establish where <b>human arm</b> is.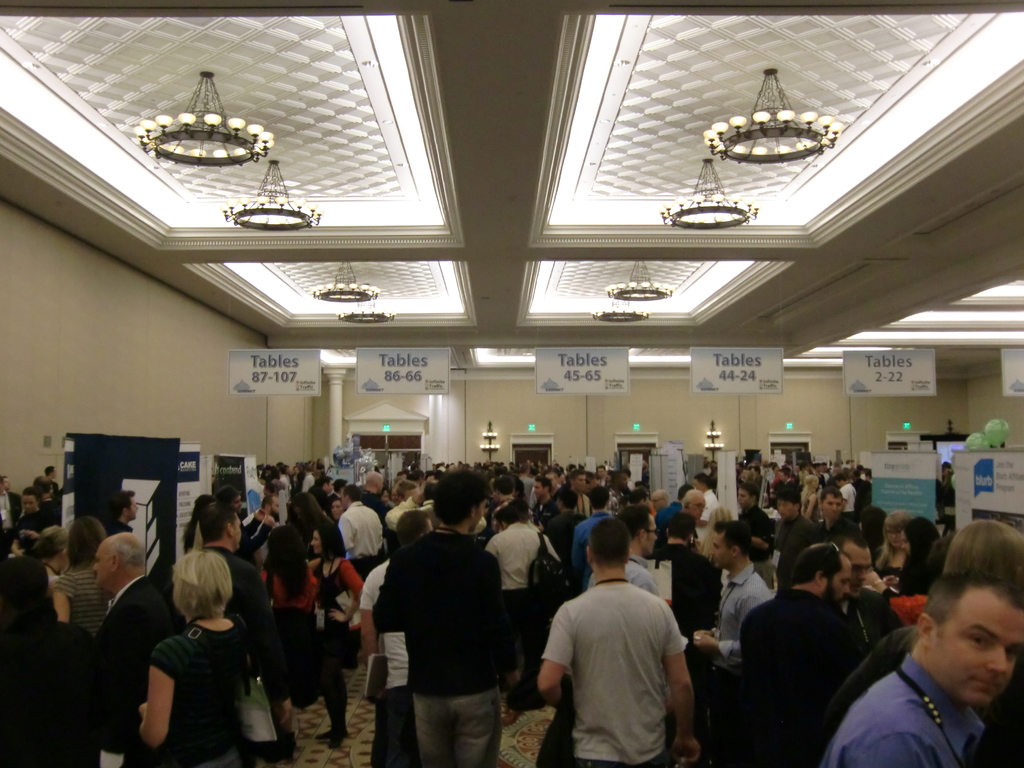
Established at left=745, top=527, right=785, bottom=559.
